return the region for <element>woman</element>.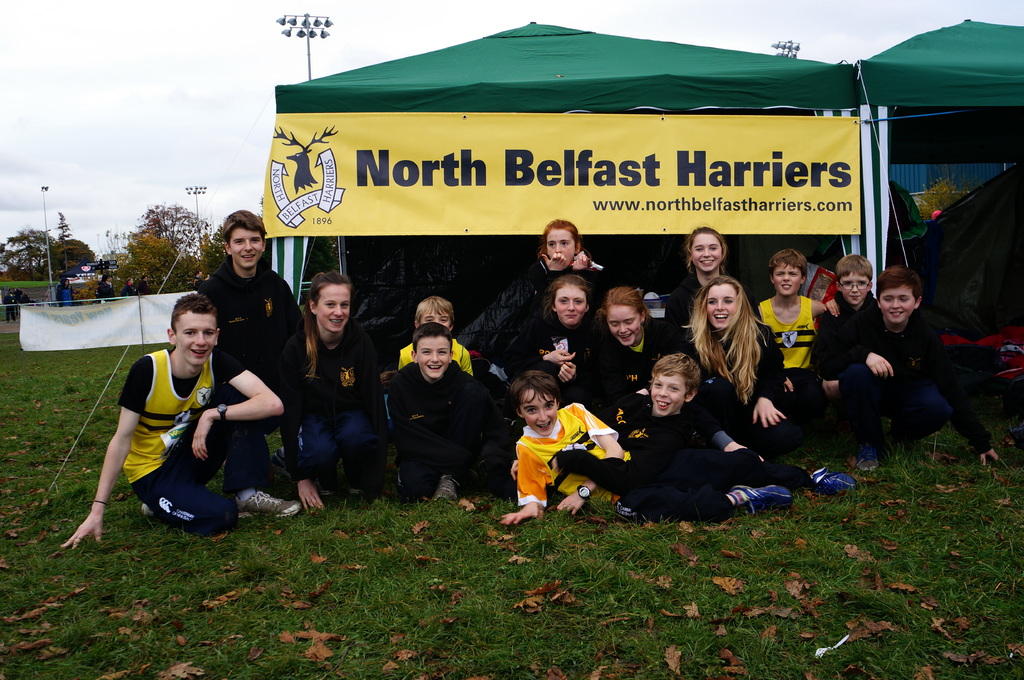
[left=684, top=277, right=803, bottom=449].
